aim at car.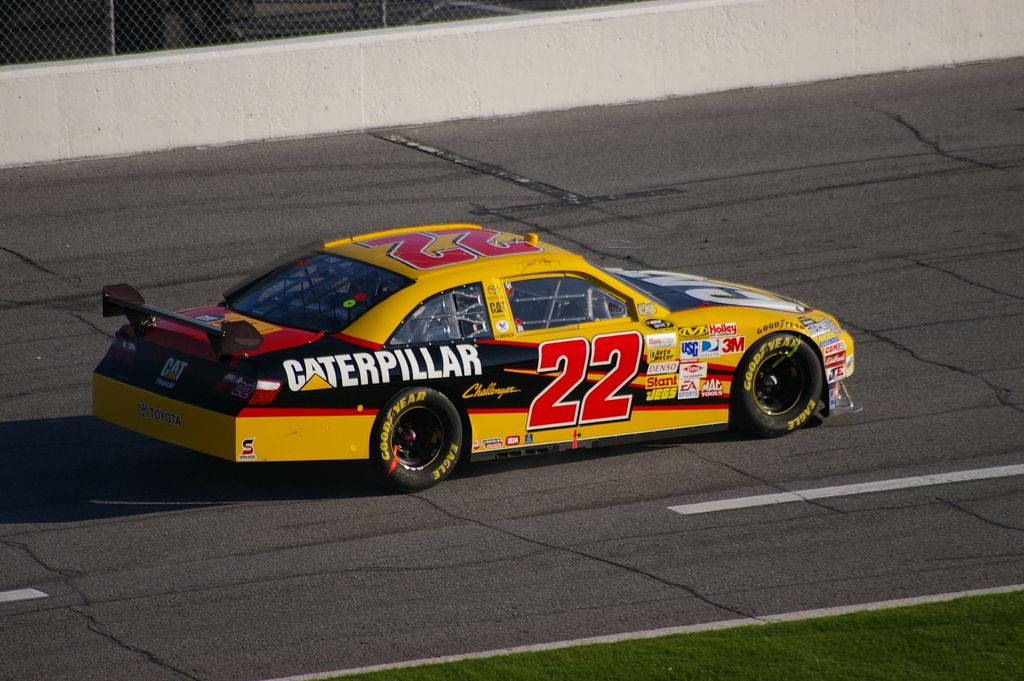
Aimed at left=75, top=226, right=854, bottom=497.
